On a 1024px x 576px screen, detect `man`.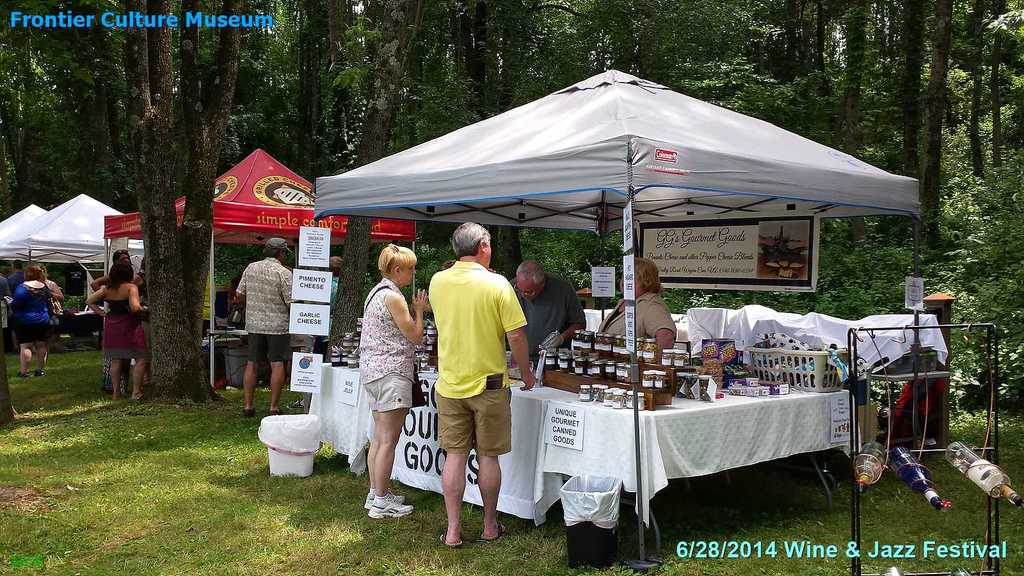
detection(230, 235, 298, 419).
